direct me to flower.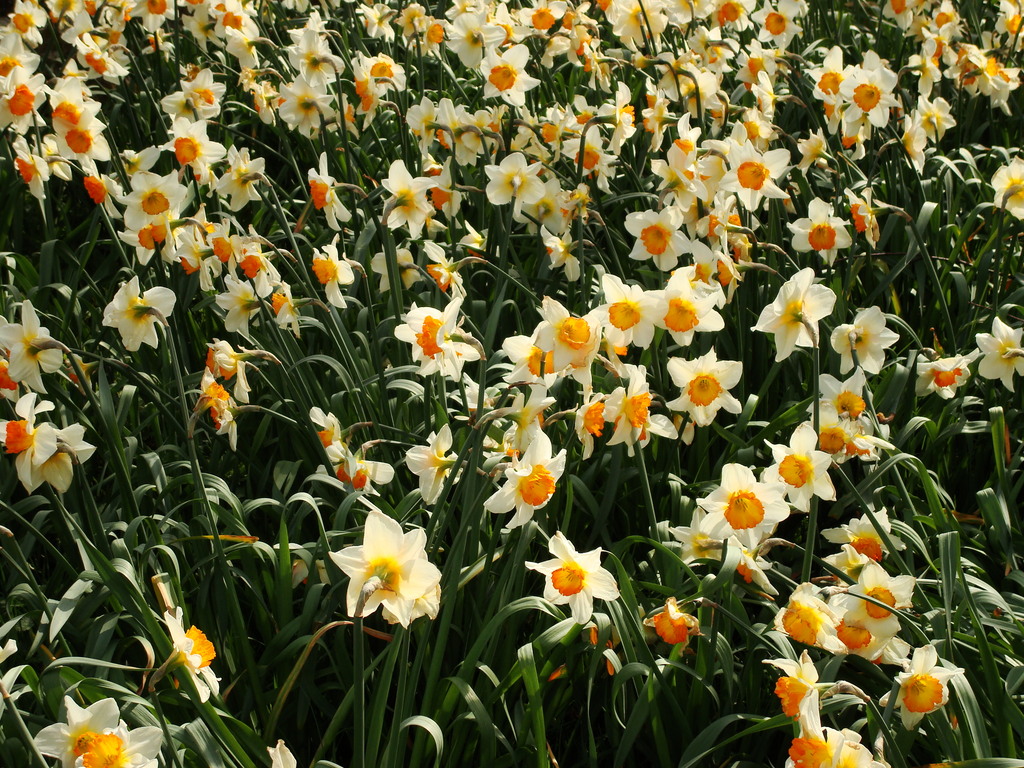
Direction: <region>193, 365, 243, 450</region>.
